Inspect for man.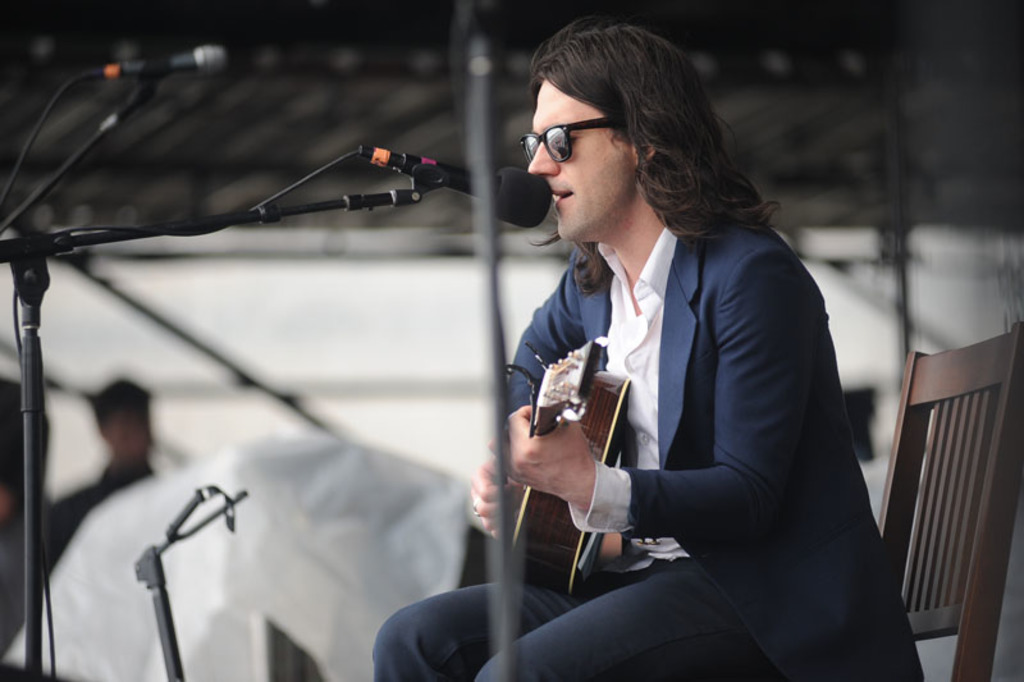
Inspection: locate(0, 384, 41, 641).
